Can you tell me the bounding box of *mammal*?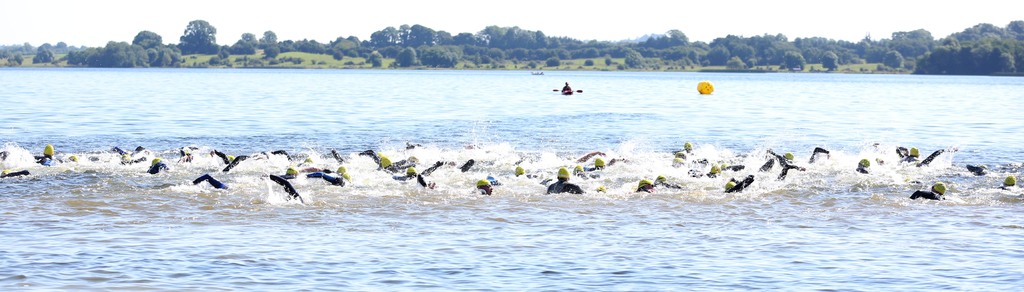
bbox(684, 142, 694, 152).
